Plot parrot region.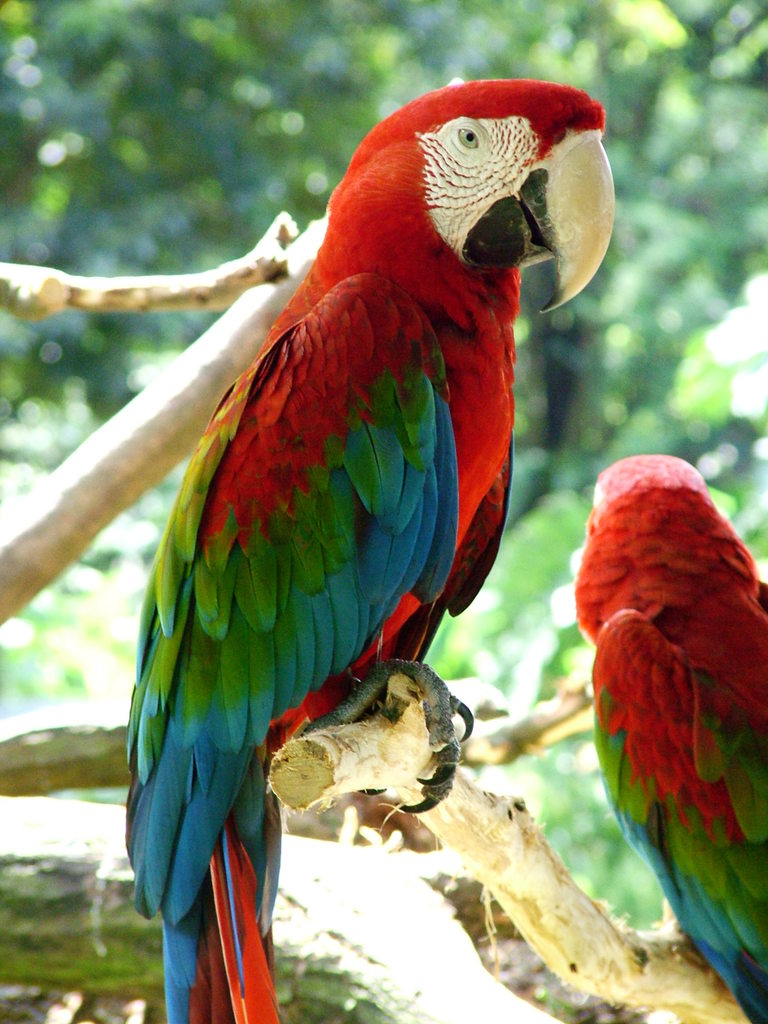
Plotted at [554,438,767,1023].
